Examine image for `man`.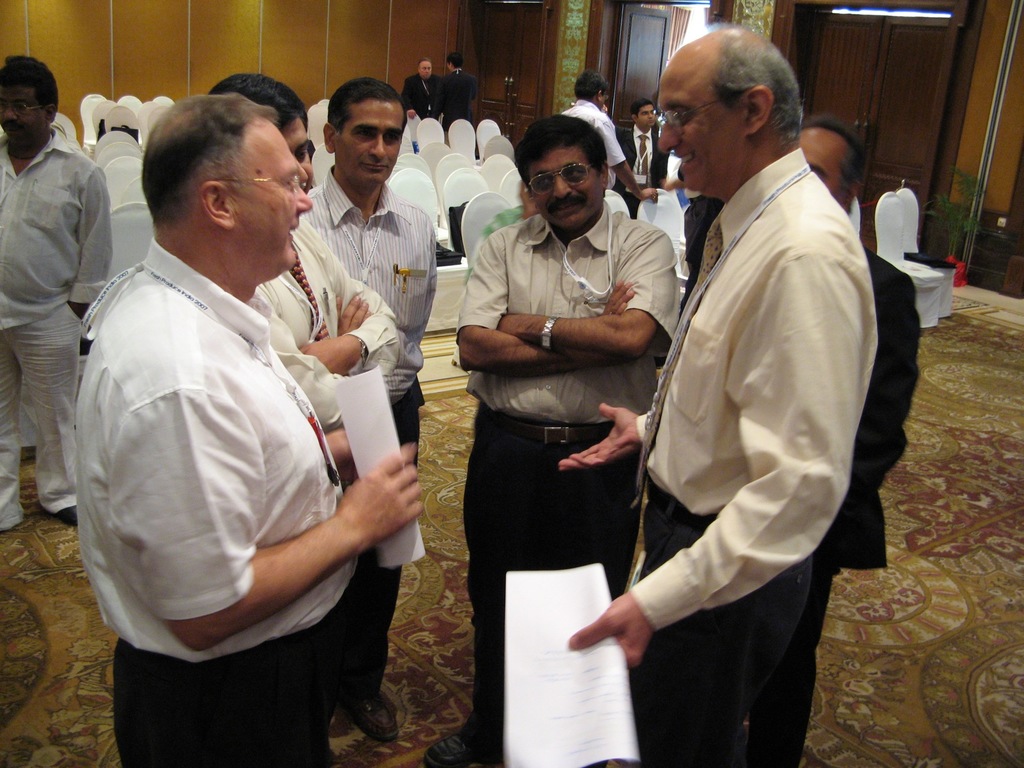
Examination result: detection(297, 78, 436, 739).
